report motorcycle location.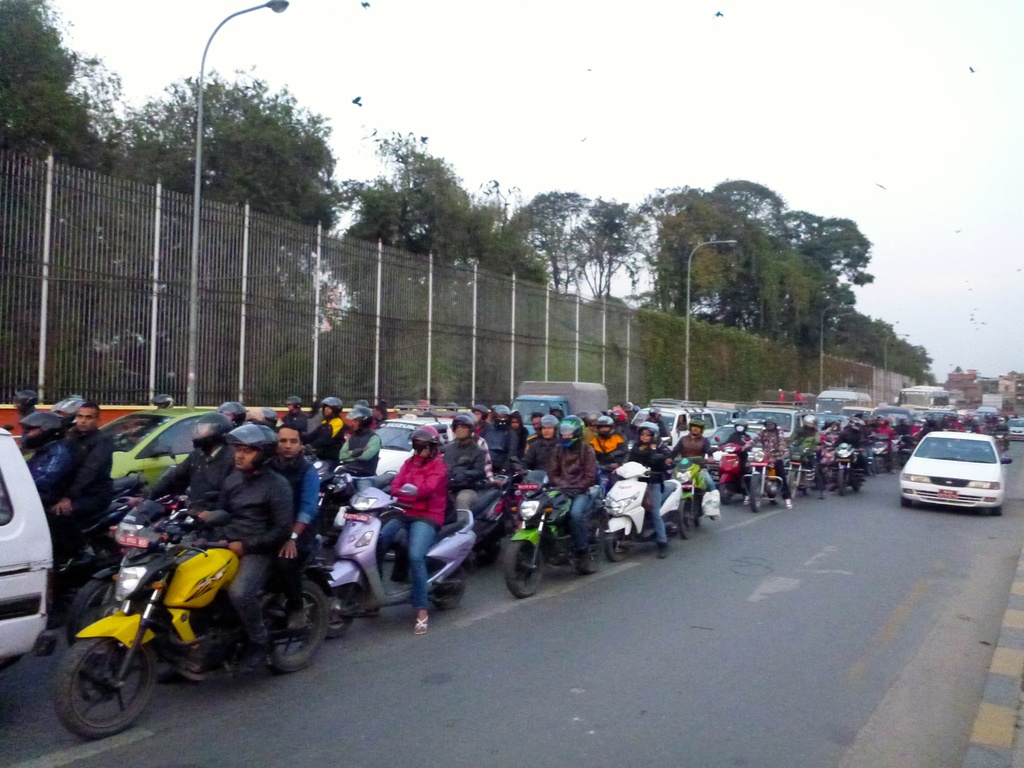
Report: 825, 444, 859, 490.
